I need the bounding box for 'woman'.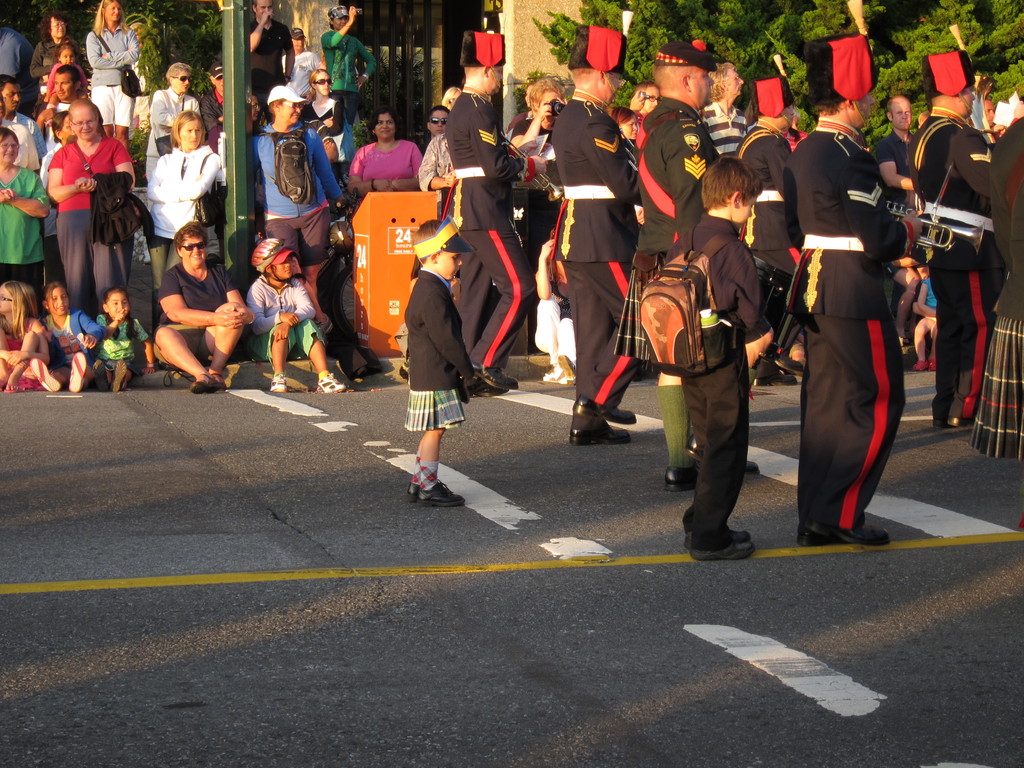
Here it is: rect(607, 108, 639, 140).
